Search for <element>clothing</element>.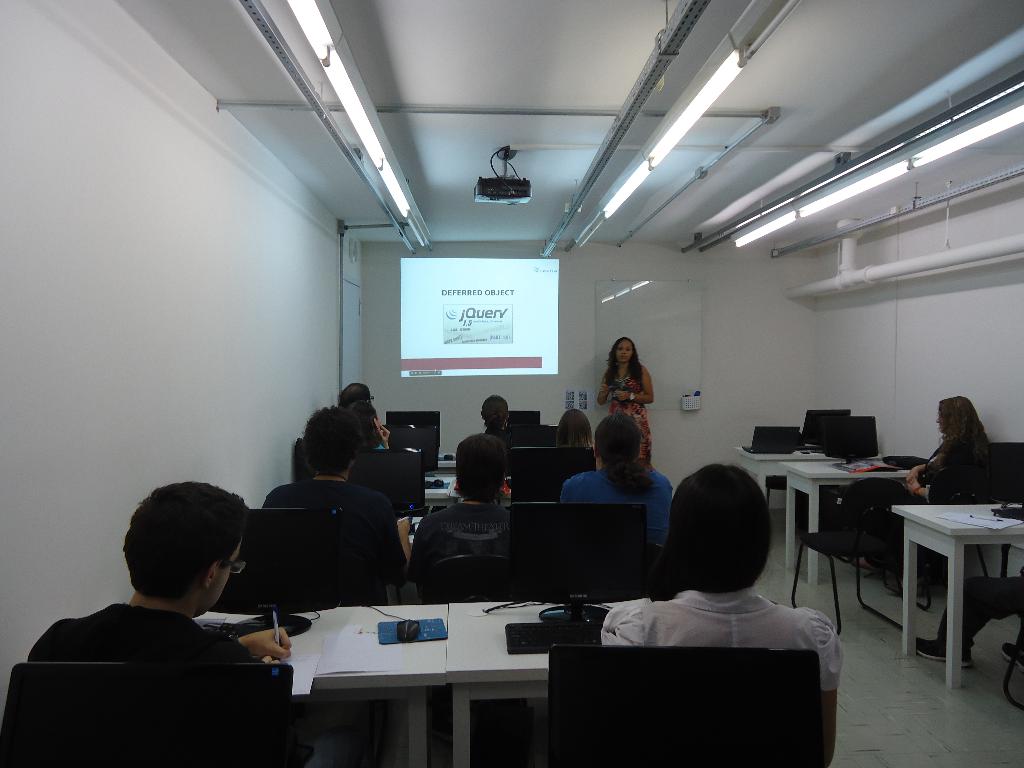
Found at box=[605, 360, 653, 466].
